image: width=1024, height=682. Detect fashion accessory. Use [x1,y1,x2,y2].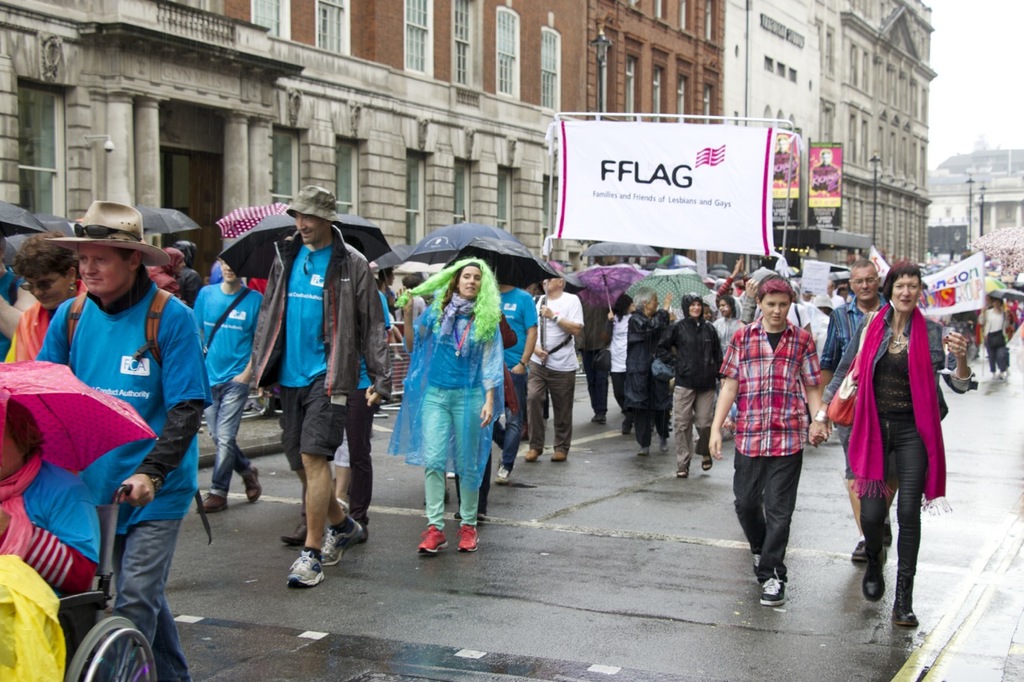
[456,524,478,553].
